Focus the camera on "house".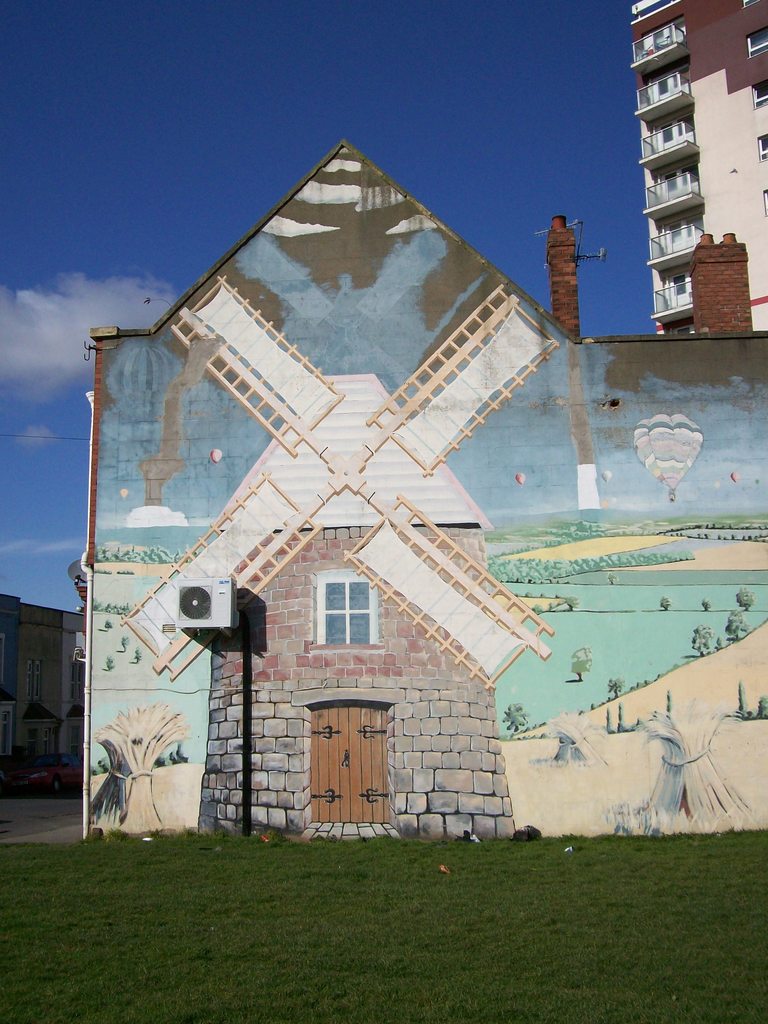
Focus region: rect(0, 605, 94, 815).
